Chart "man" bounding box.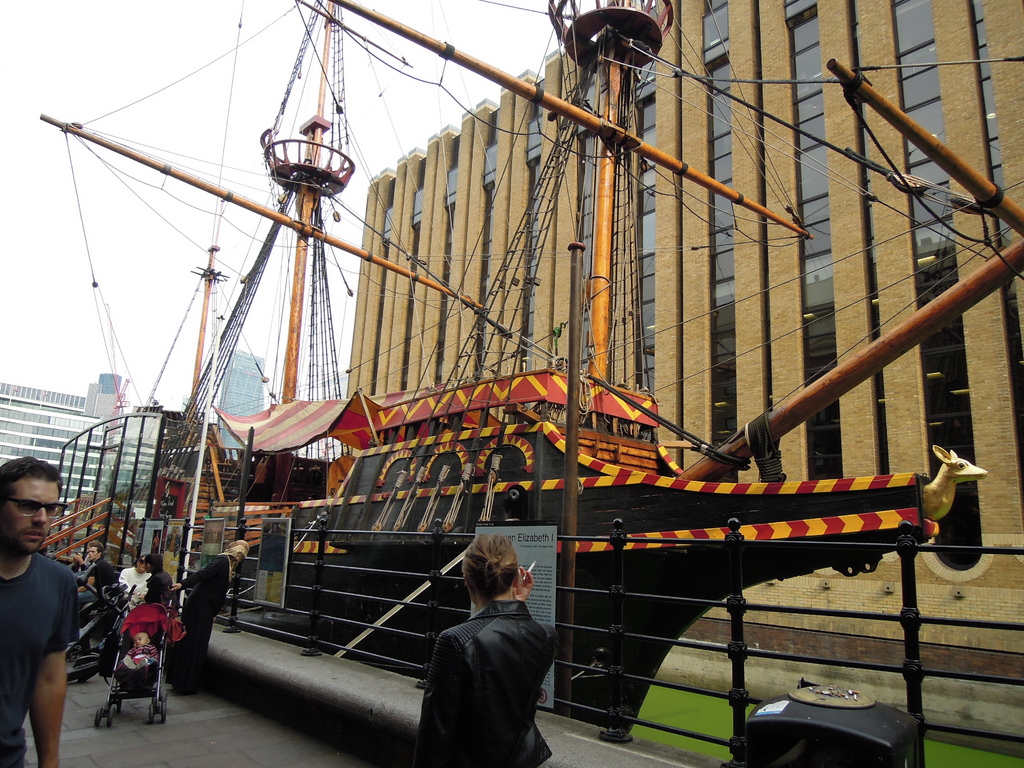
Charted: <region>86, 540, 127, 605</region>.
